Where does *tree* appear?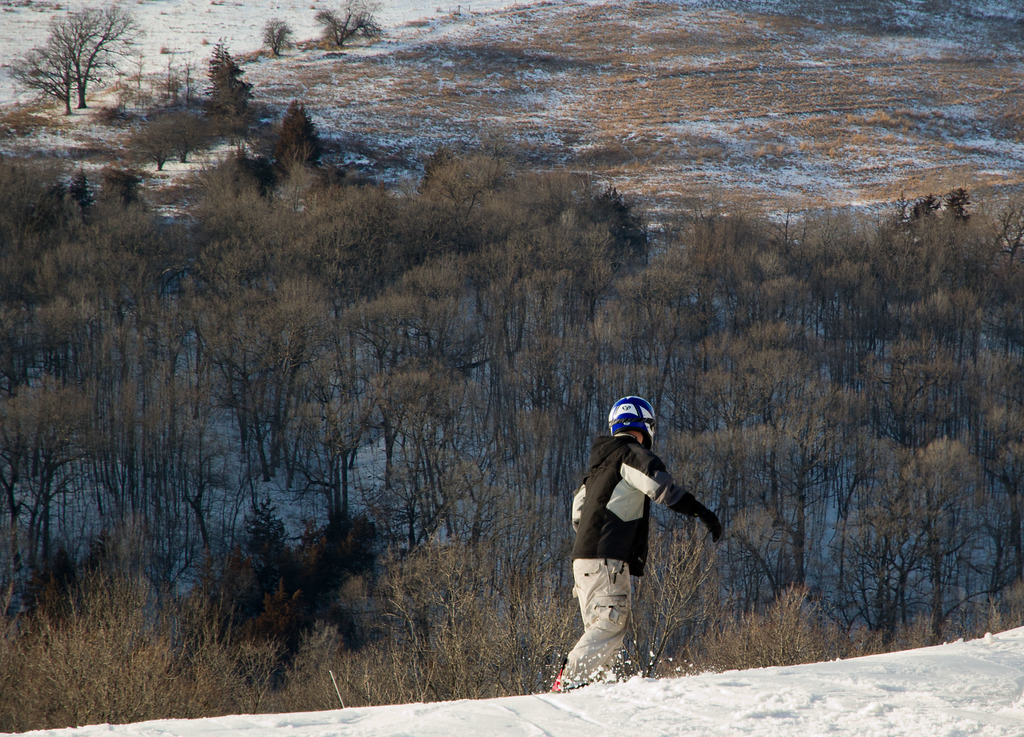
Appears at <bbox>33, 8, 133, 102</bbox>.
